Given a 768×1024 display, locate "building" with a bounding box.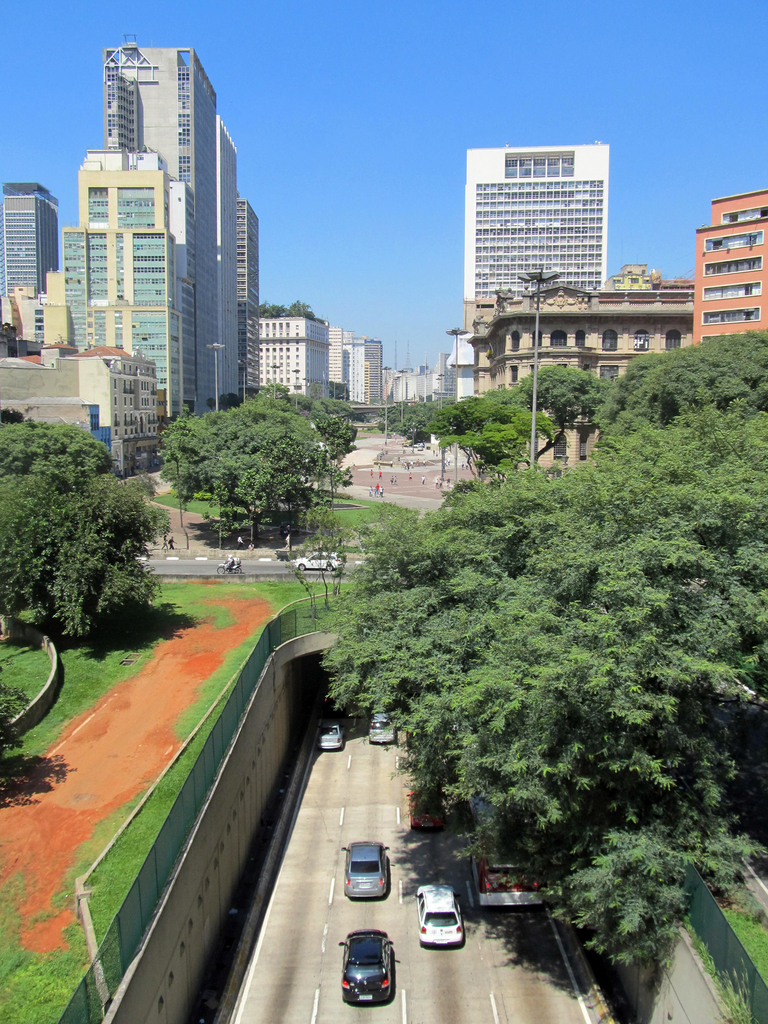
Located: <box>0,175,60,342</box>.
